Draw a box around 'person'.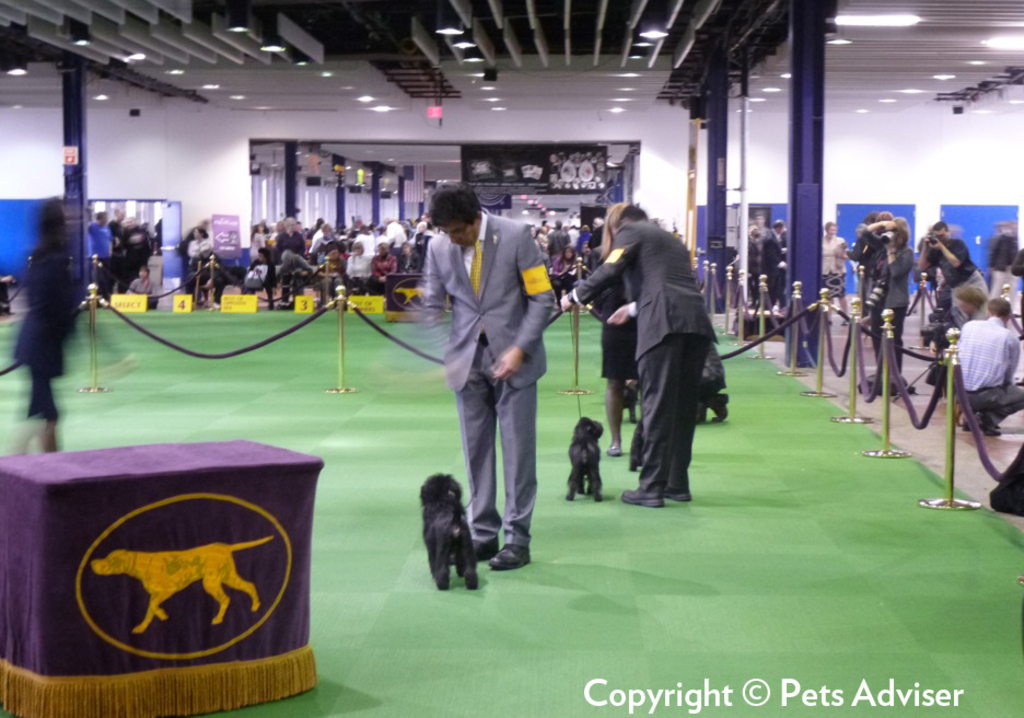
crop(410, 178, 555, 569).
